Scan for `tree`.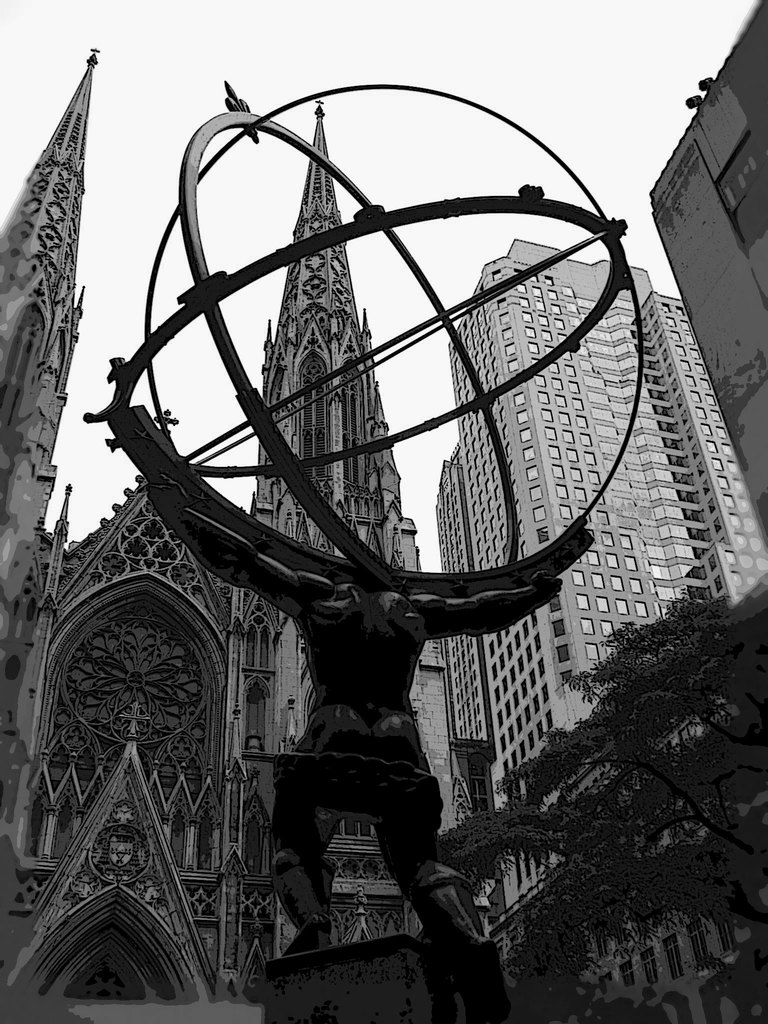
Scan result: (431, 591, 767, 1023).
